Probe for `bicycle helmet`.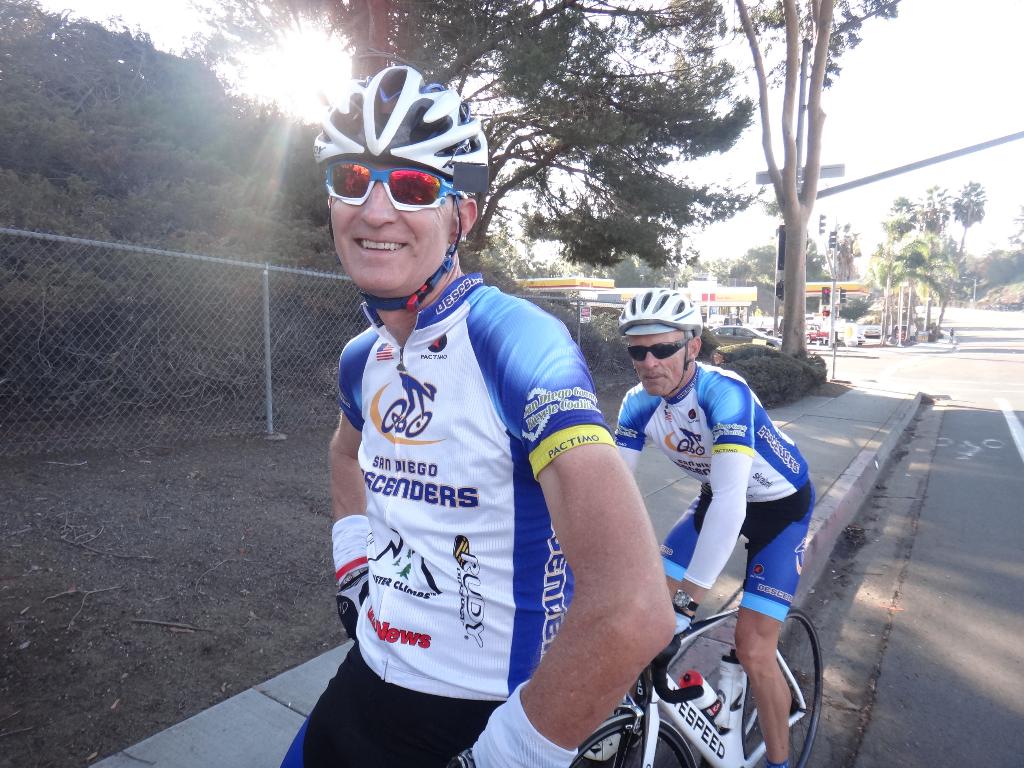
Probe result: 627 290 705 332.
